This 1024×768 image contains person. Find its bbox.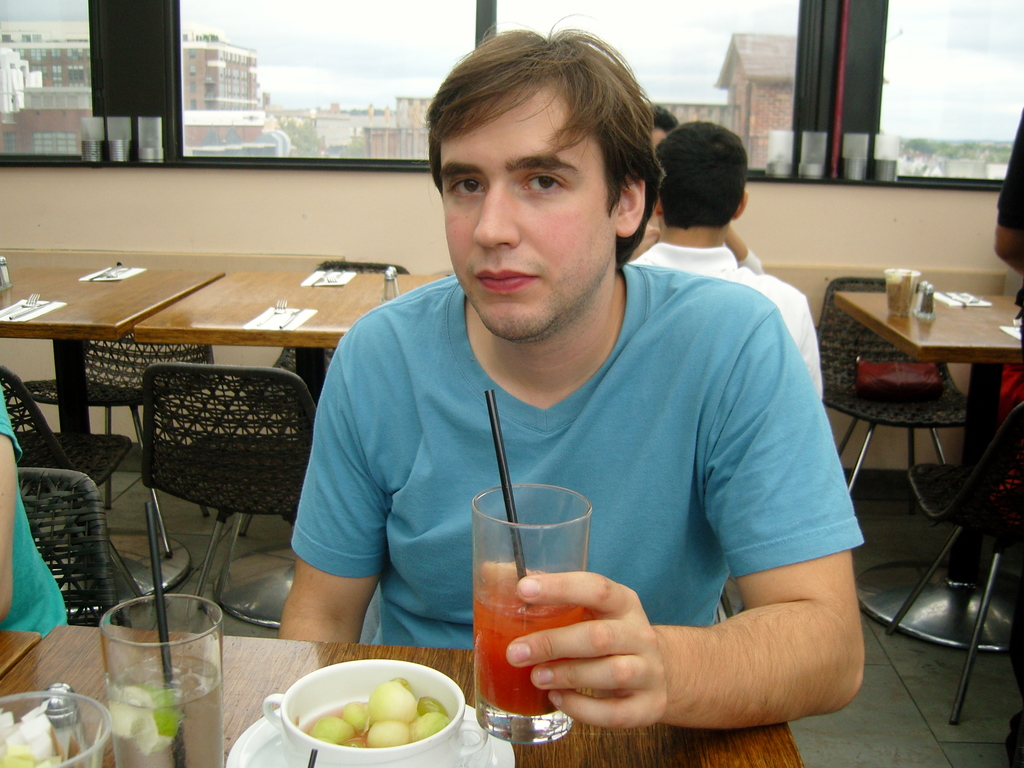
locate(0, 378, 76, 639).
